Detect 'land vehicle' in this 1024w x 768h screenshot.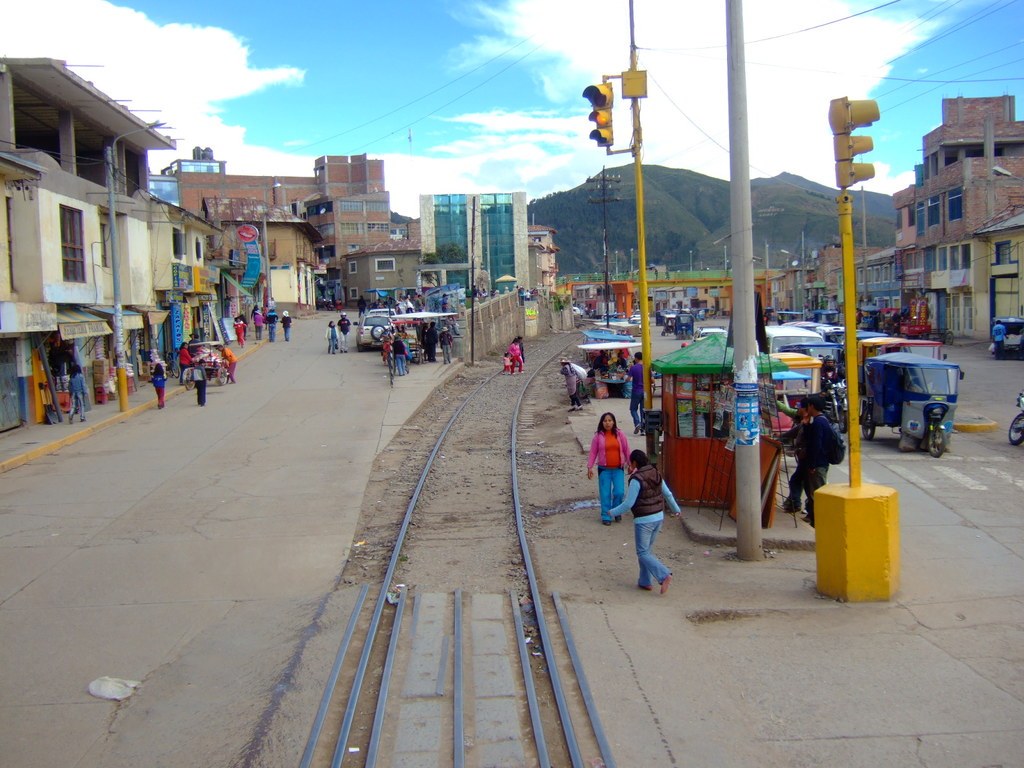
Detection: box(838, 330, 948, 392).
